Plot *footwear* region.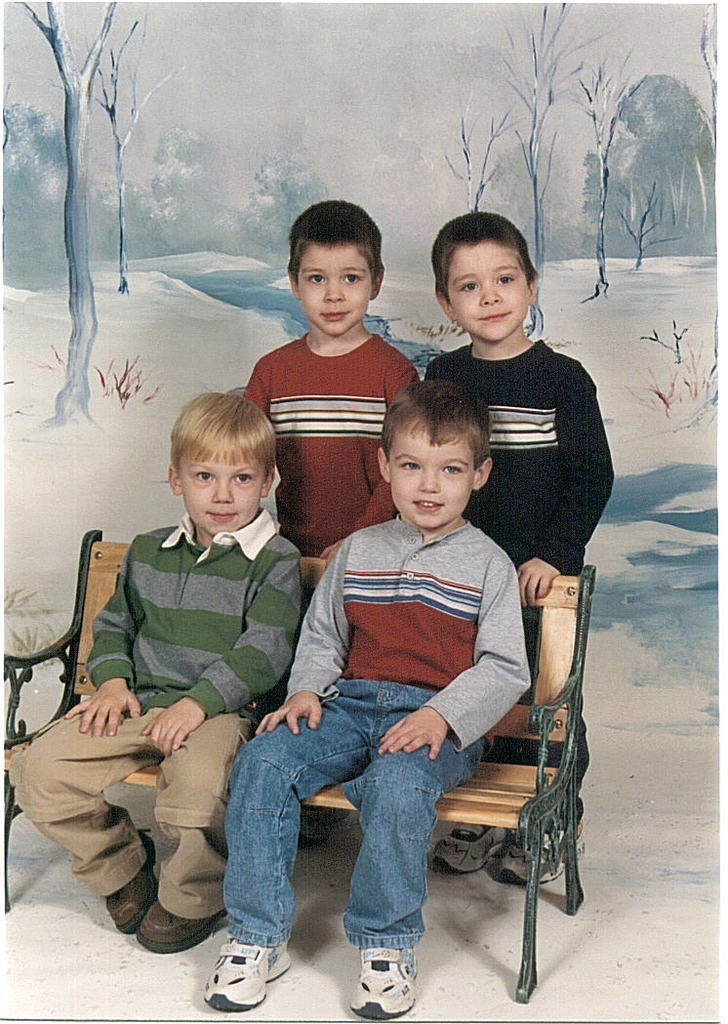
Plotted at x1=296 y1=804 x2=351 y2=843.
